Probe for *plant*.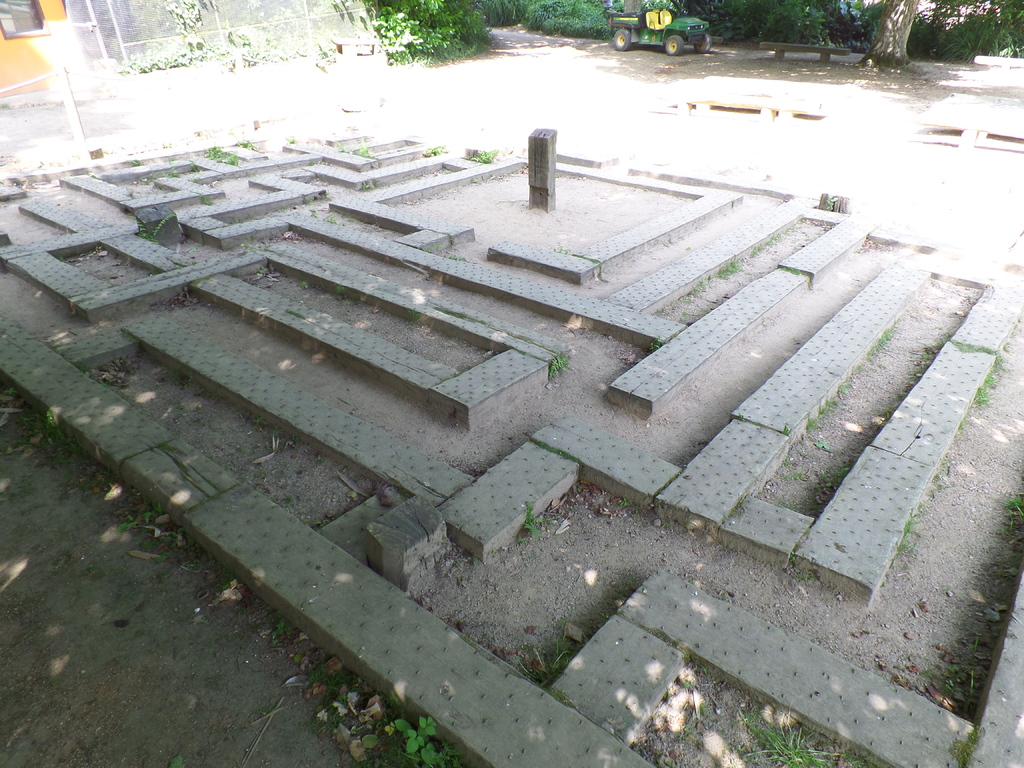
Probe result: region(655, 472, 680, 497).
